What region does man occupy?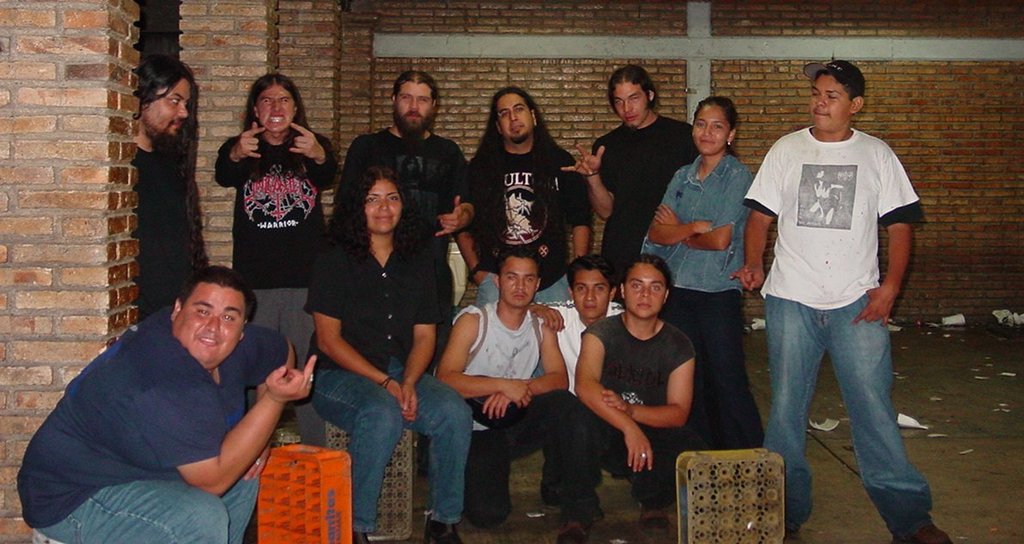
rect(137, 56, 198, 323).
